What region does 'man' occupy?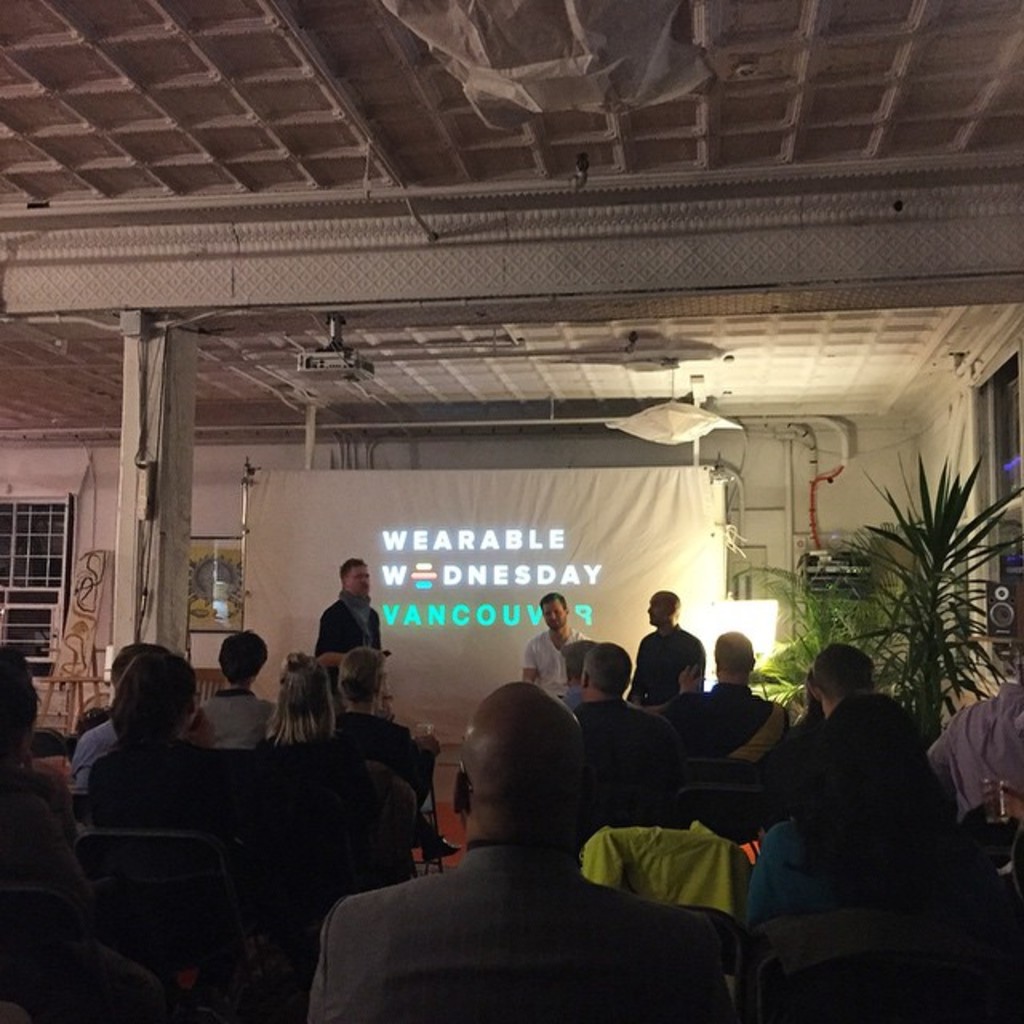
rect(776, 650, 952, 1022).
